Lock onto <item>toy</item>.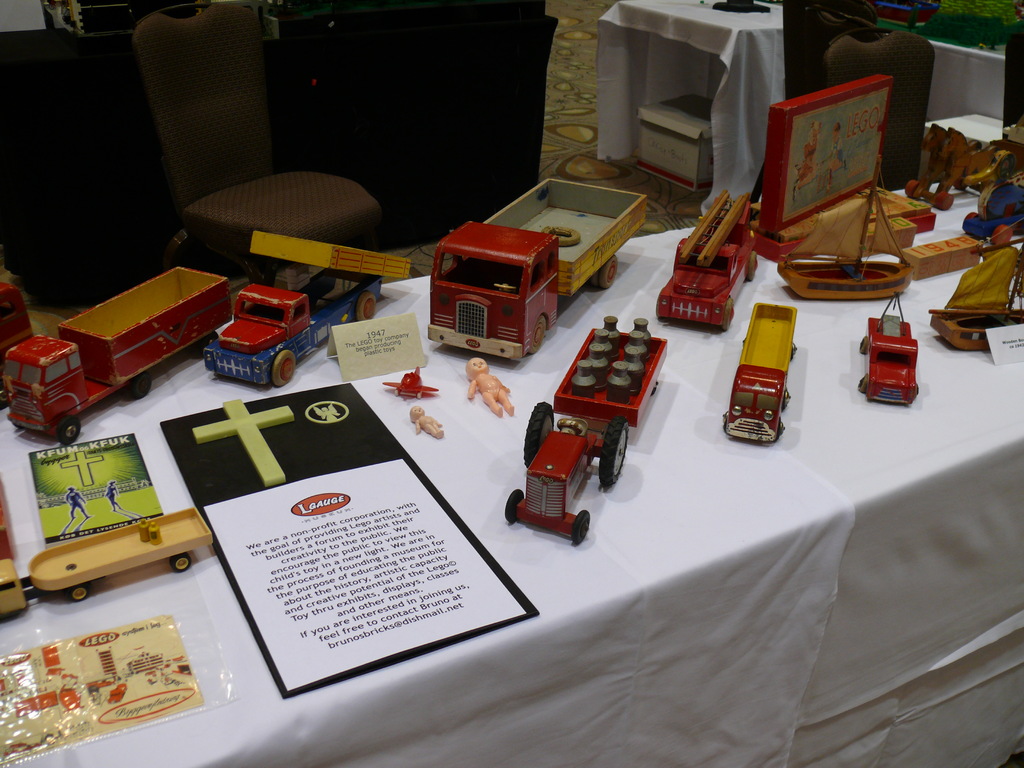
Locked: <box>778,157,912,301</box>.
